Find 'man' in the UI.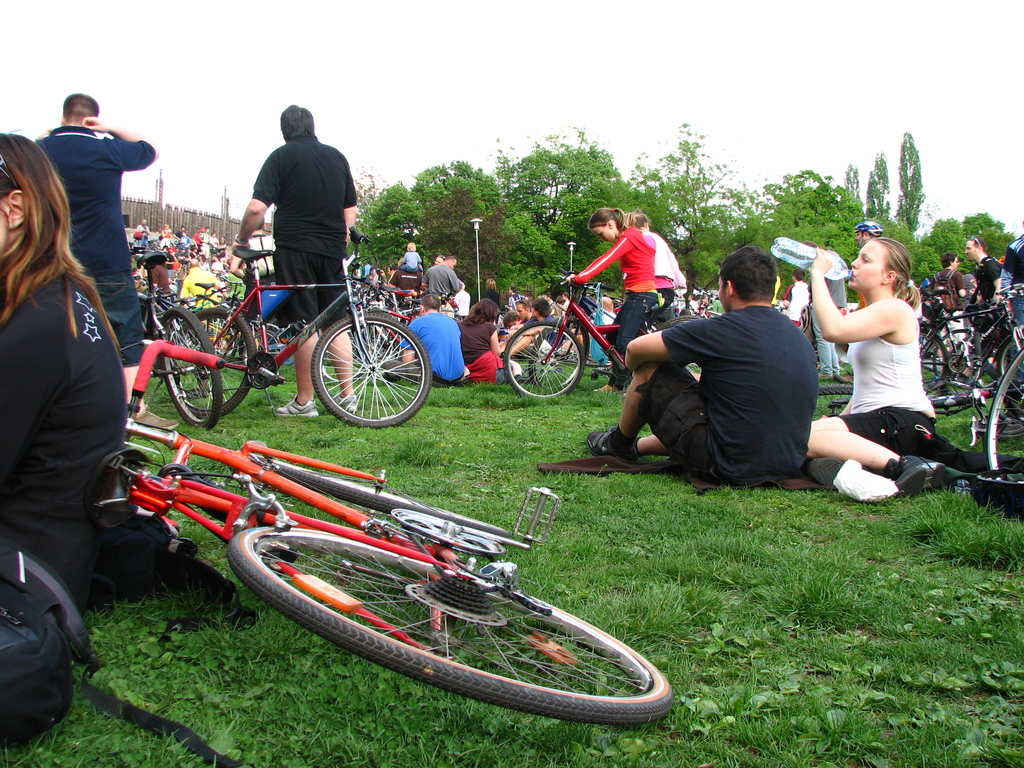
UI element at [596,259,829,494].
